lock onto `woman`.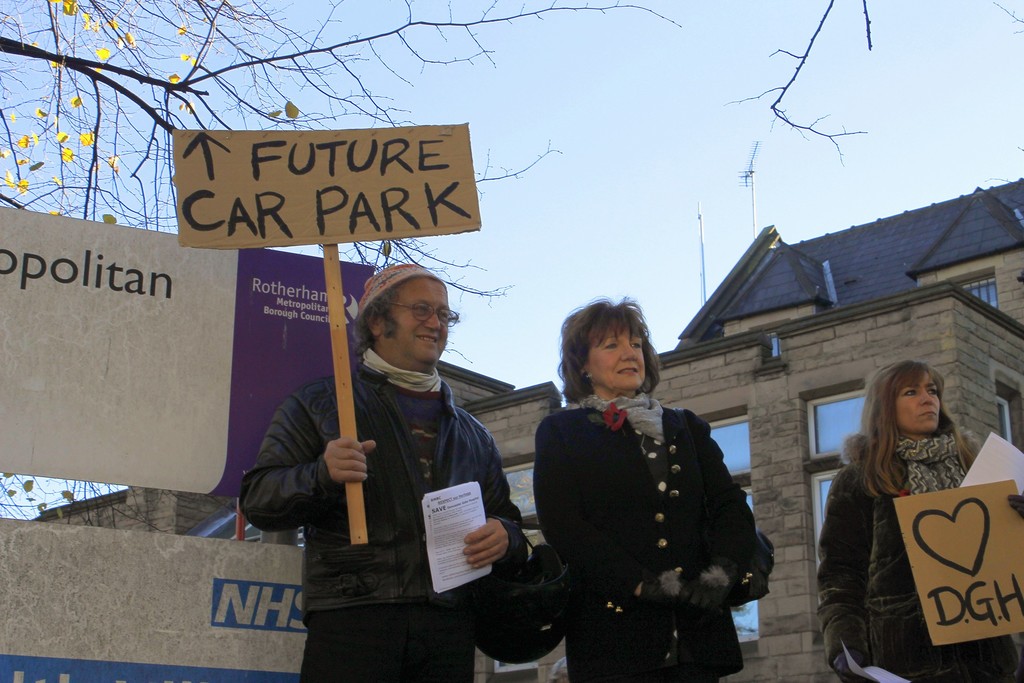
Locked: <bbox>820, 365, 1023, 682</bbox>.
